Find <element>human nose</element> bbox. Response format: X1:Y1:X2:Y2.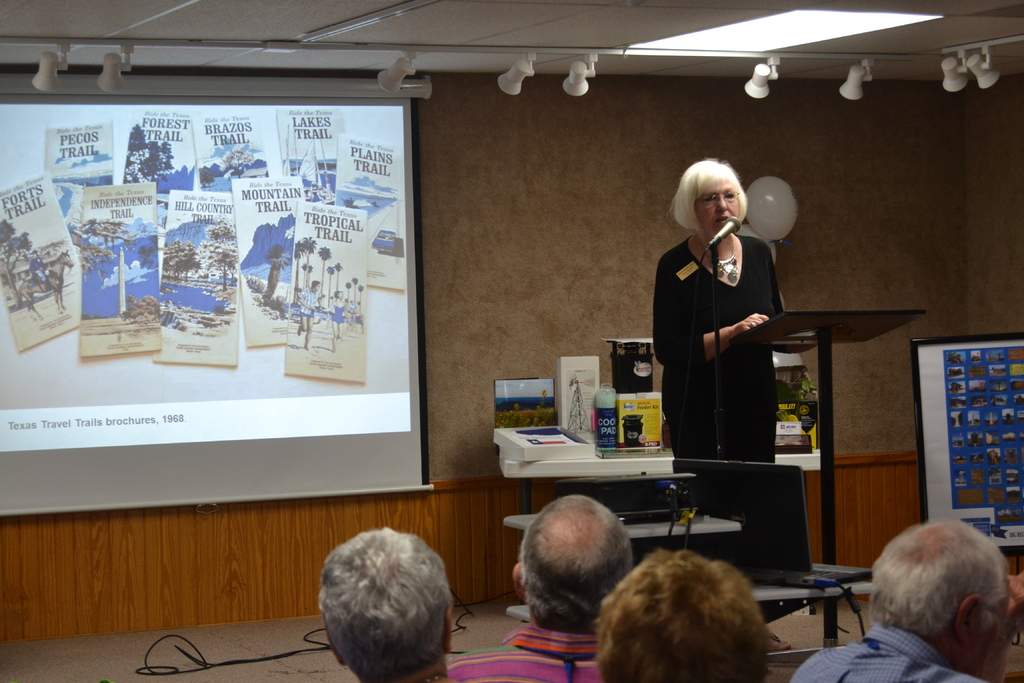
719:195:728:212.
